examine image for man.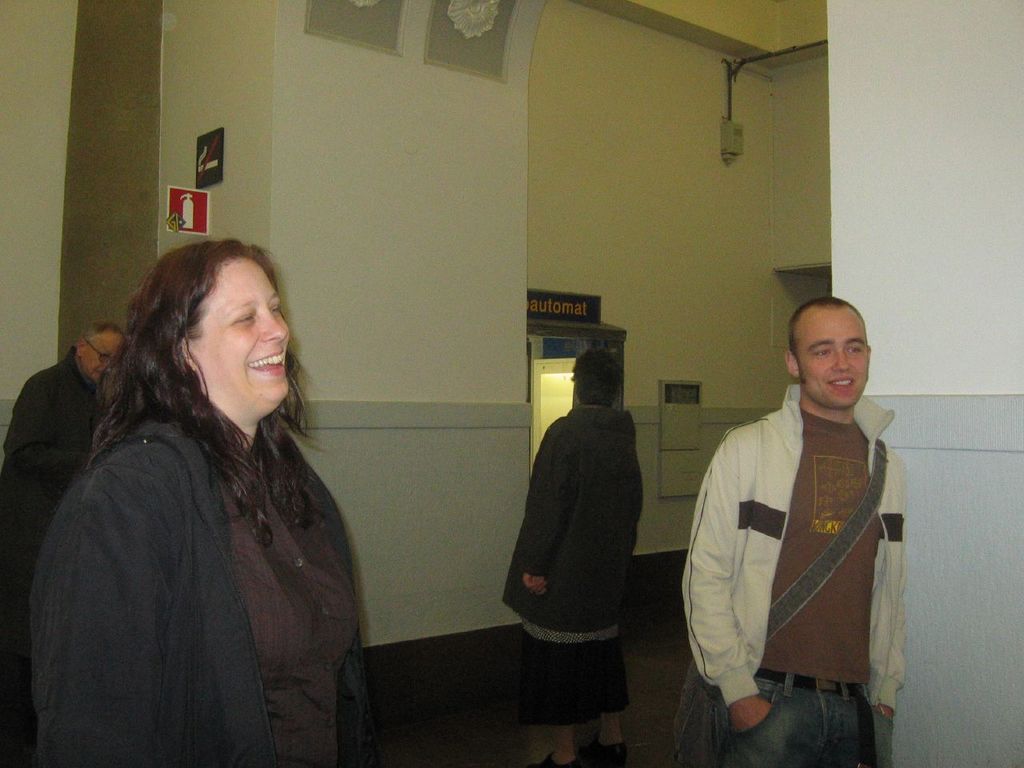
Examination result: crop(0, 322, 127, 767).
